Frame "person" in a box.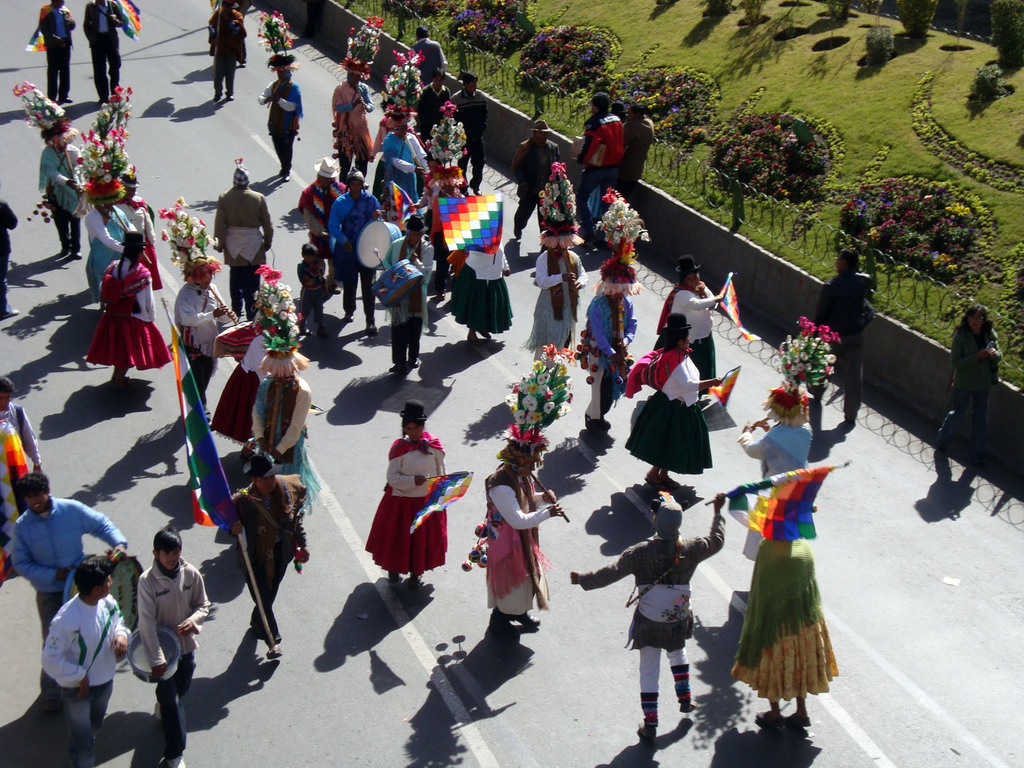
l=0, t=196, r=22, b=324.
